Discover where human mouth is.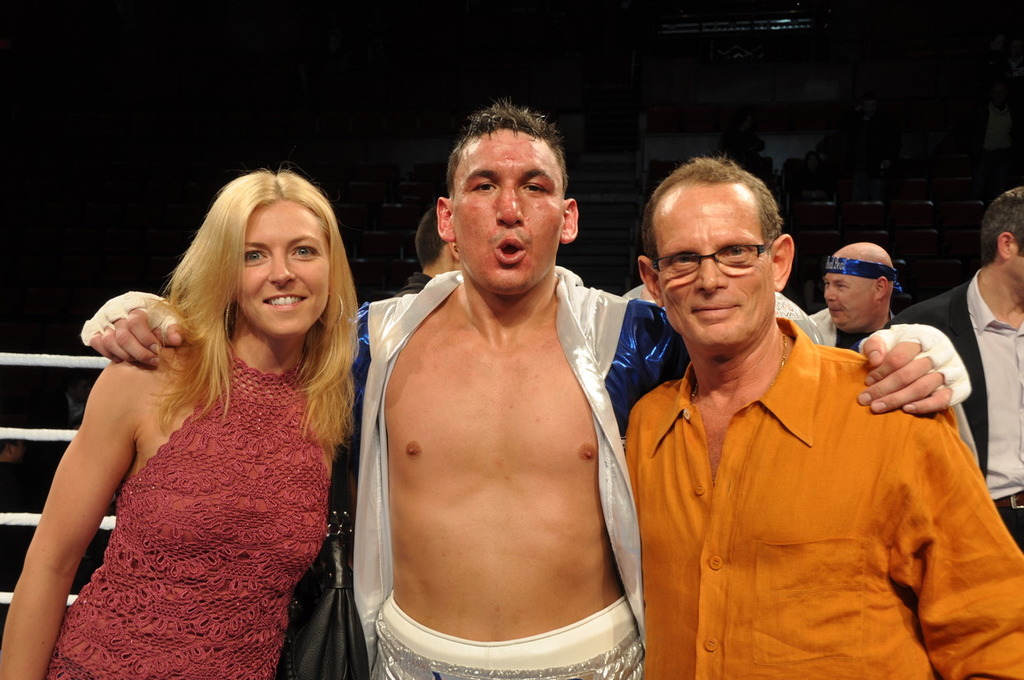
Discovered at select_region(264, 291, 308, 313).
